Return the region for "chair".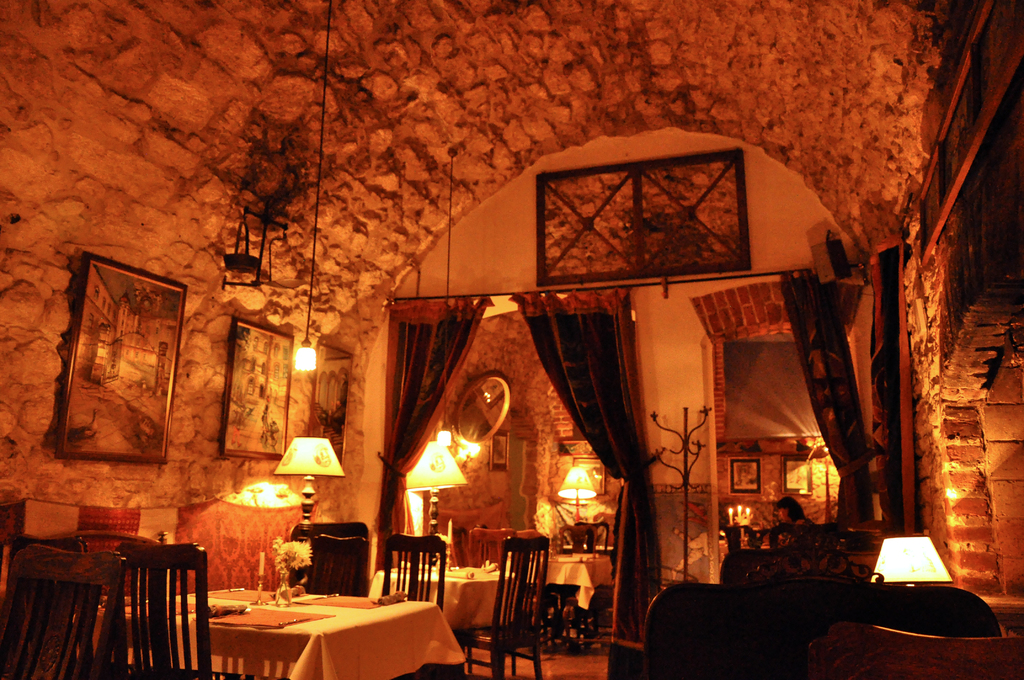
rect(770, 521, 844, 555).
